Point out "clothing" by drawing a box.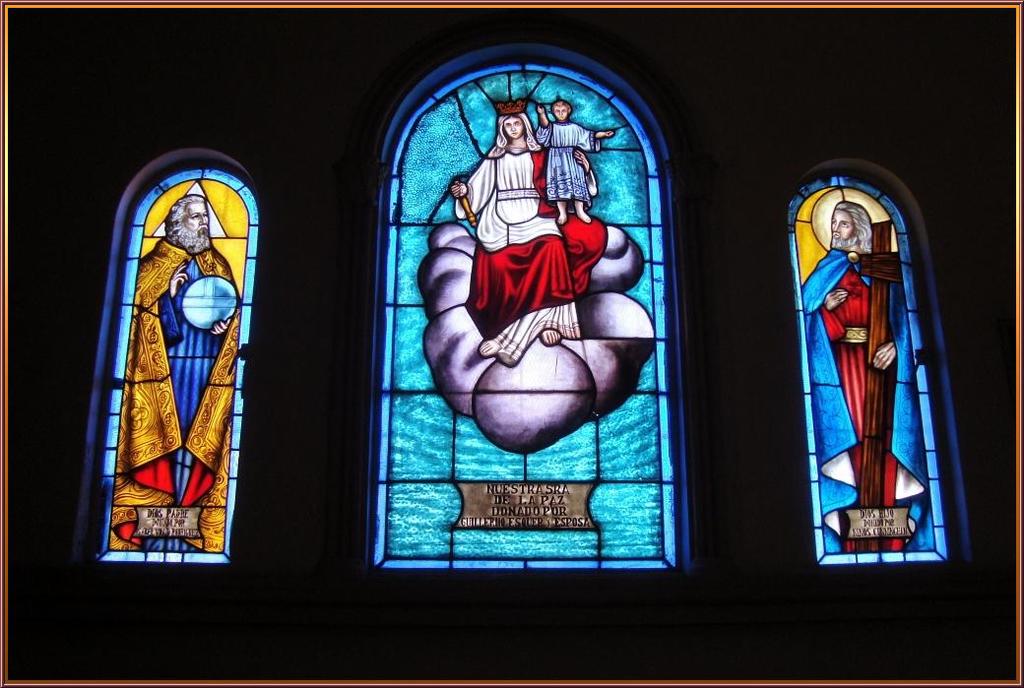
452,141,611,360.
